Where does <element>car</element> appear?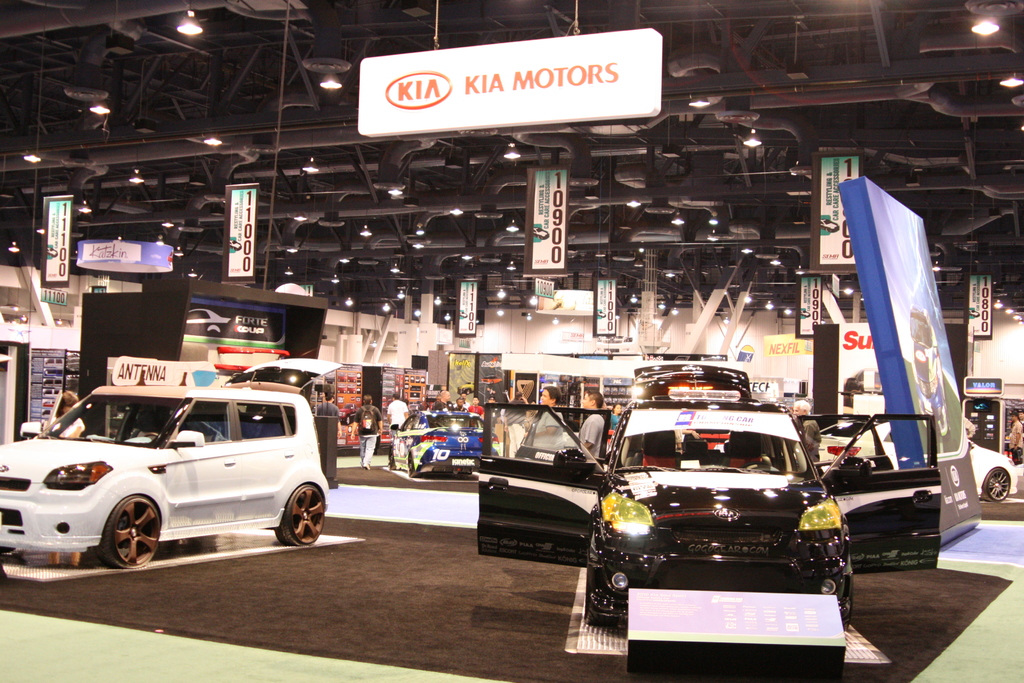
Appears at (left=0, top=358, right=336, bottom=574).
